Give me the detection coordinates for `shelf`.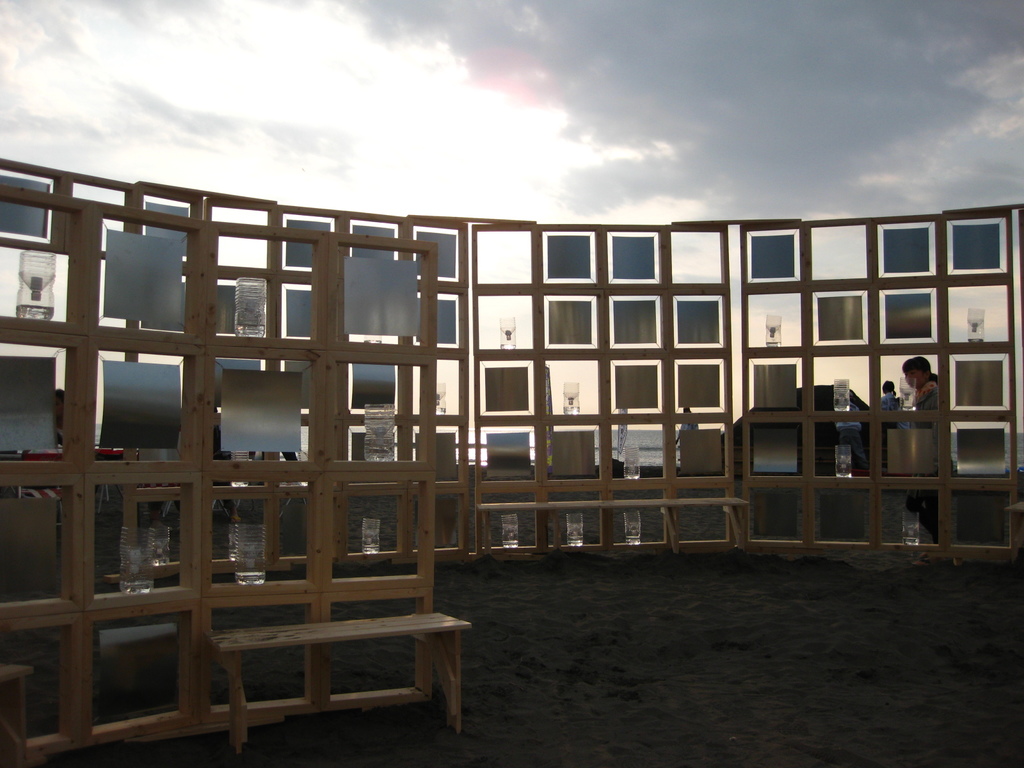
bbox=(3, 156, 979, 675).
